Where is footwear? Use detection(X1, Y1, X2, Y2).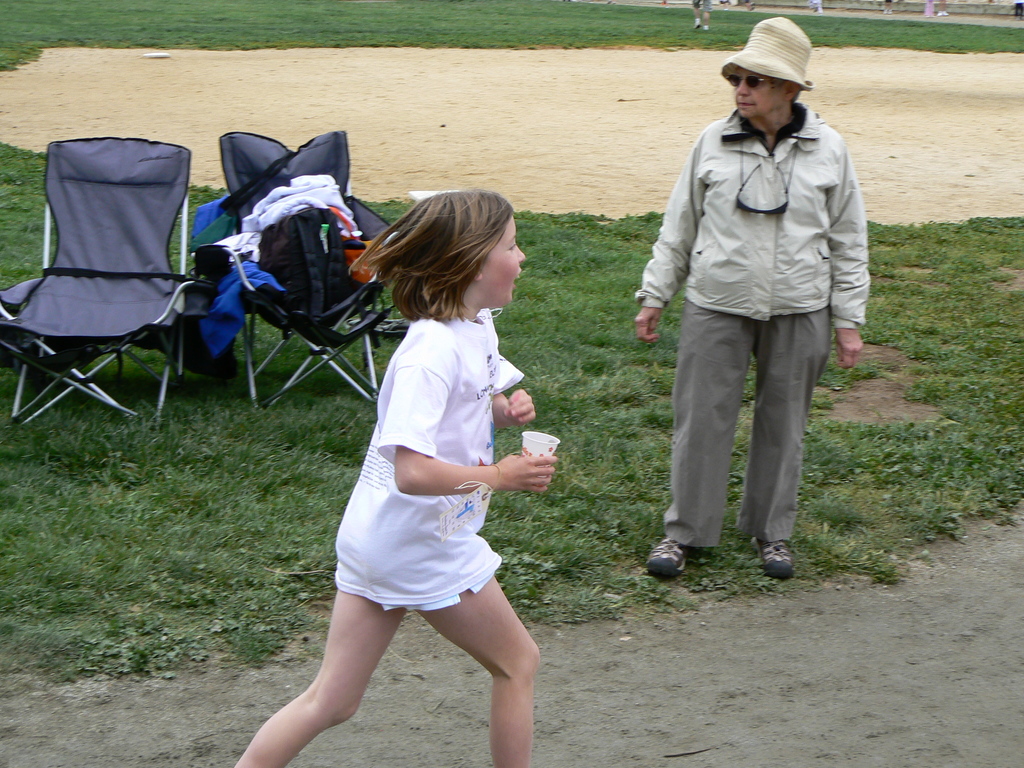
detection(648, 532, 693, 570).
